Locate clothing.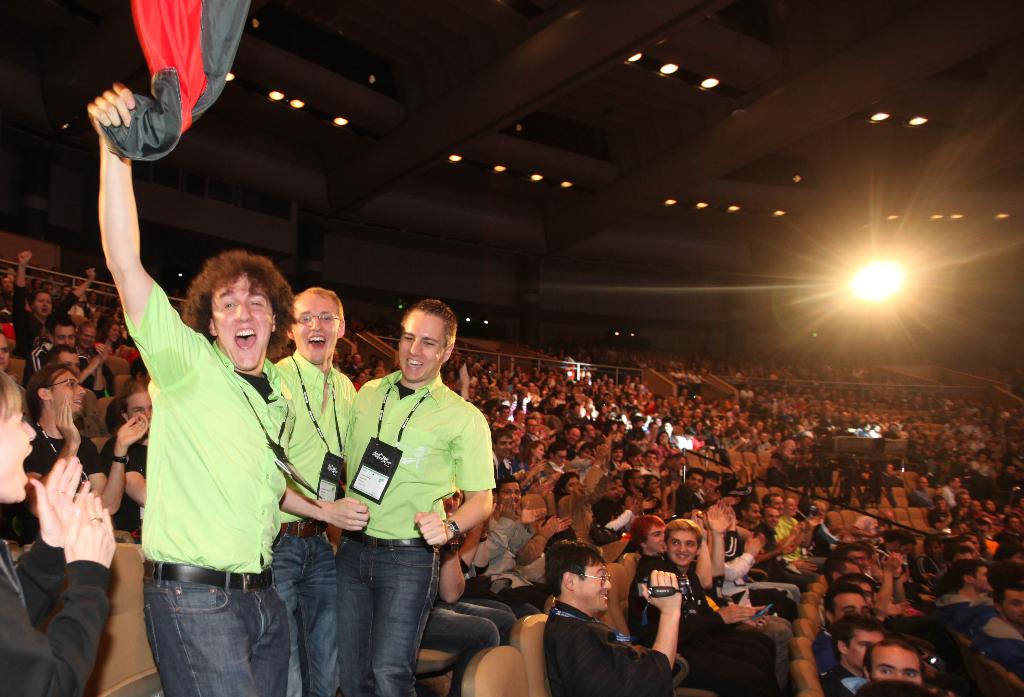
Bounding box: left=420, top=593, right=521, bottom=696.
